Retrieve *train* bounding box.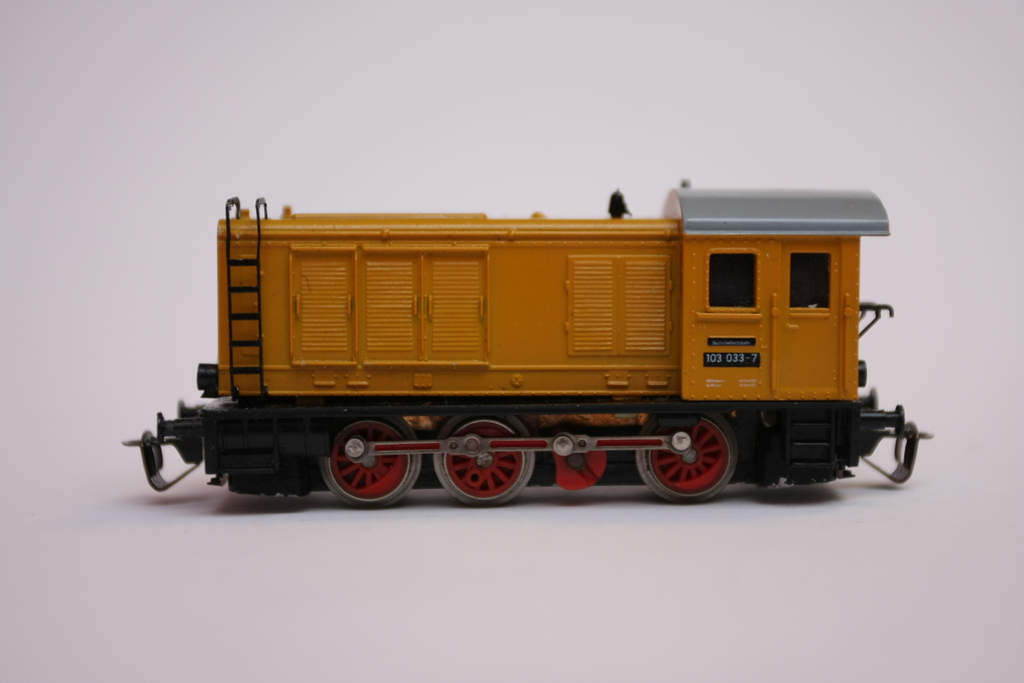
Bounding box: detection(124, 177, 929, 502).
